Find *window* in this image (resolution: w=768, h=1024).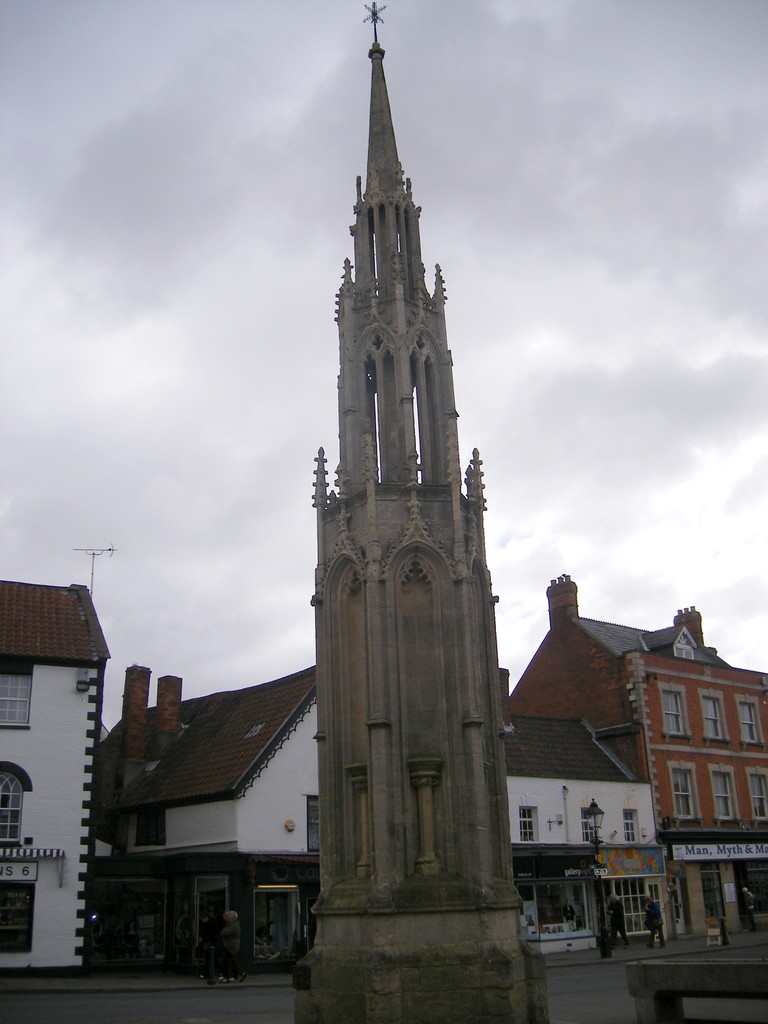
bbox(520, 804, 541, 844).
